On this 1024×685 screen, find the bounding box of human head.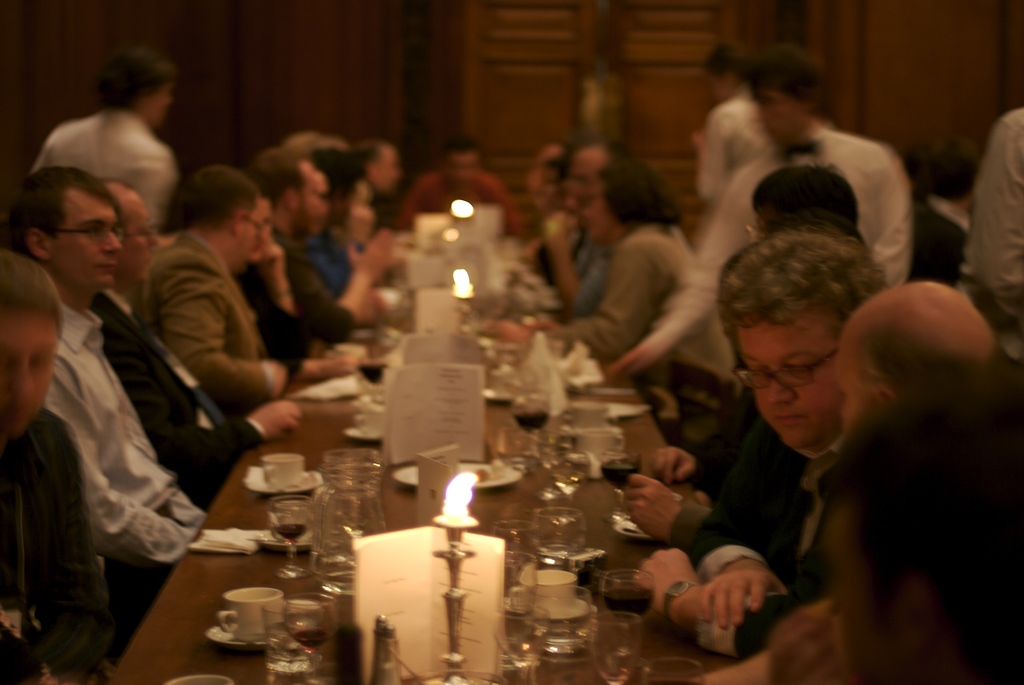
Bounding box: (x1=705, y1=40, x2=751, y2=98).
